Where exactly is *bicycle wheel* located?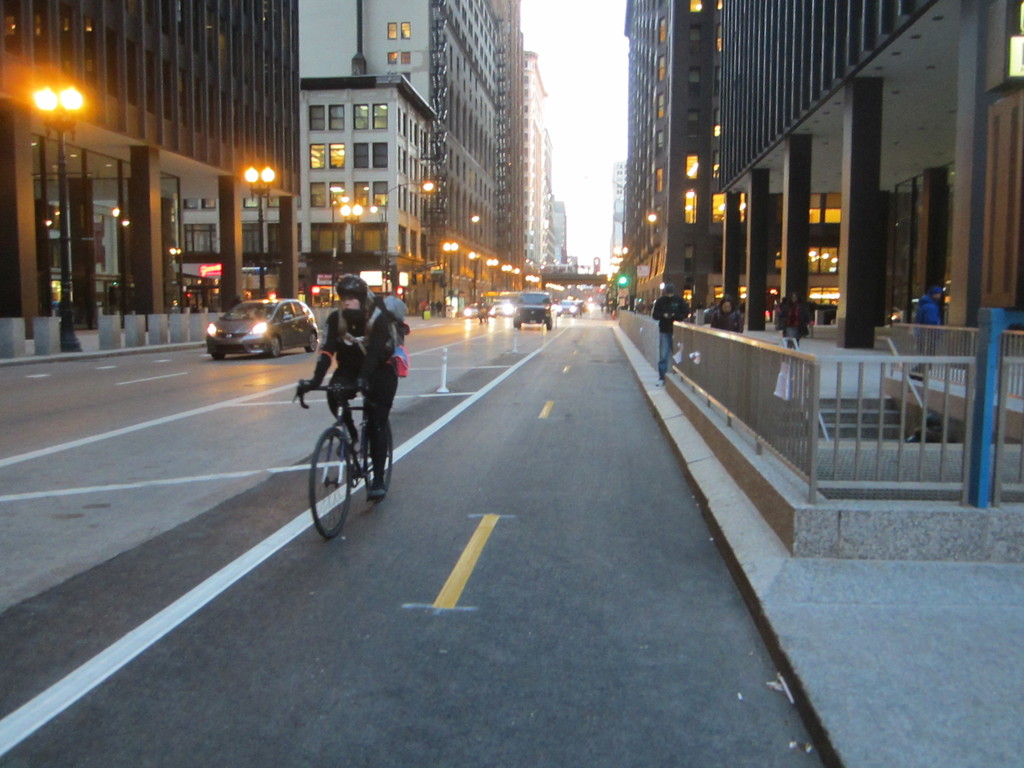
Its bounding box is (left=307, top=425, right=356, bottom=545).
